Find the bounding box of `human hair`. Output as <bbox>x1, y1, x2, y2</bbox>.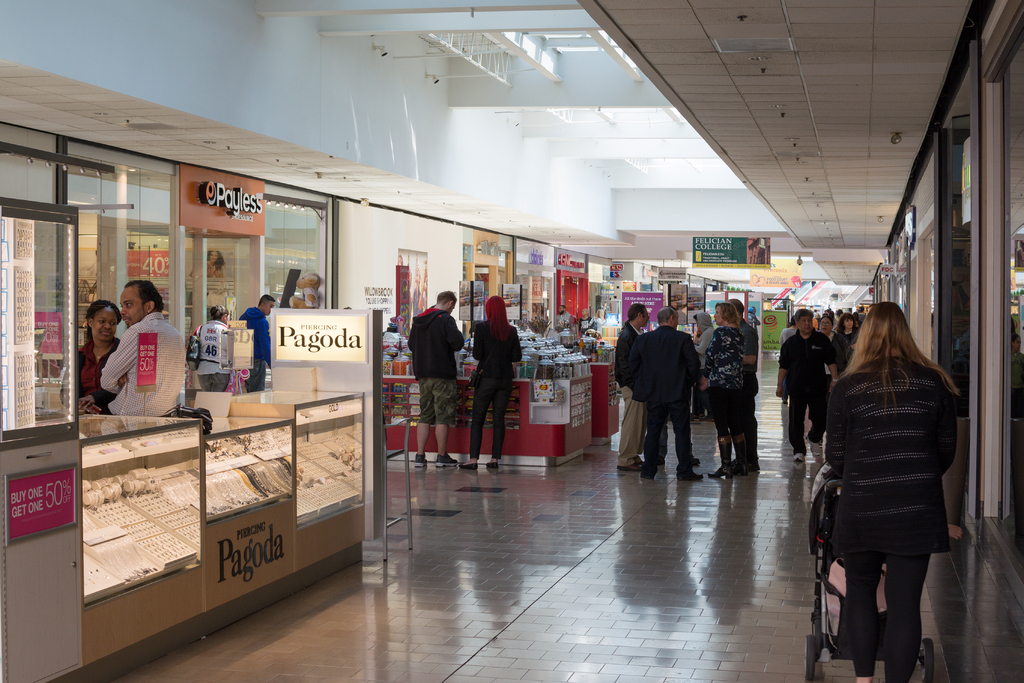
<bbox>792, 309, 813, 320</bbox>.
